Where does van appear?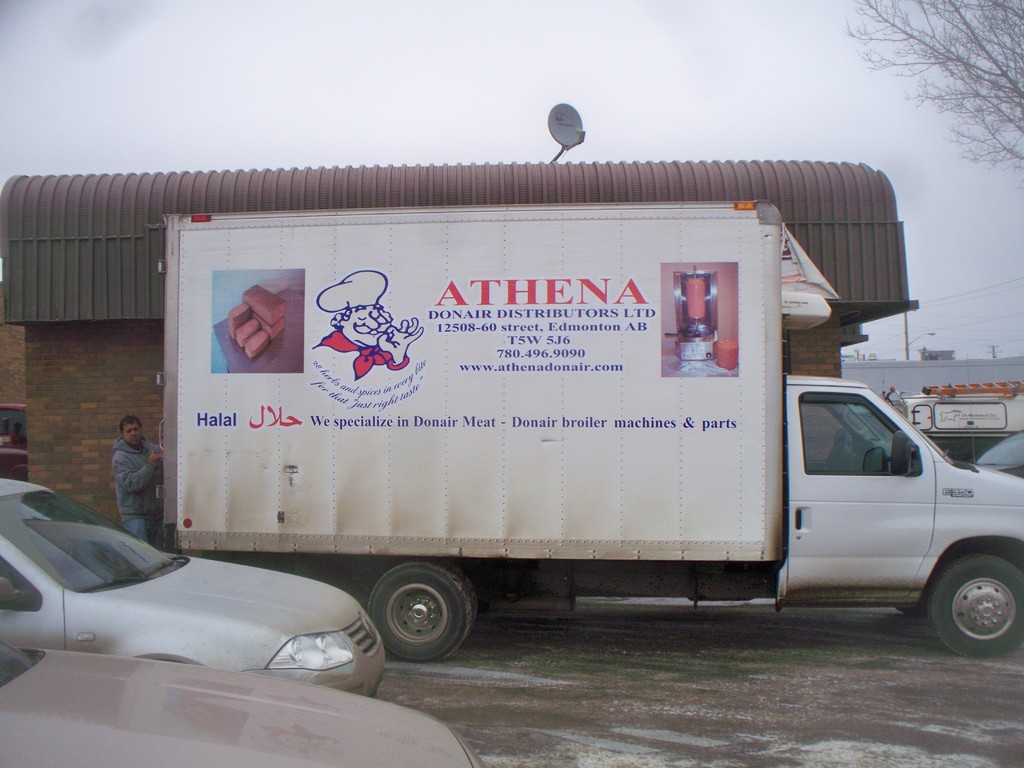
Appears at bbox=[154, 212, 1023, 659].
